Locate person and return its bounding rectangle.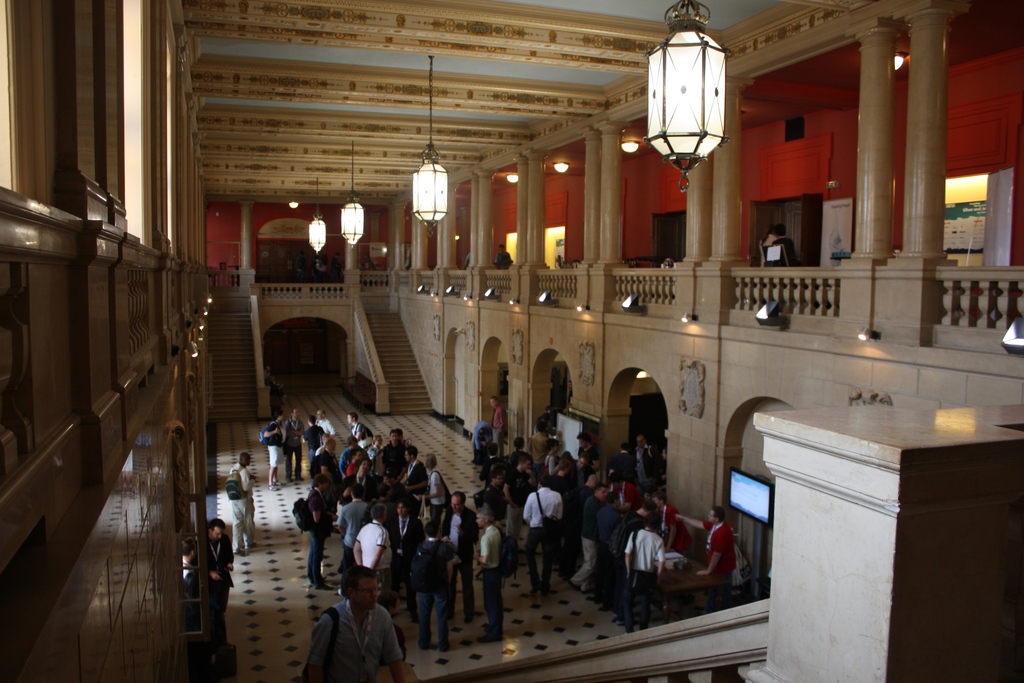
detection(676, 508, 732, 603).
